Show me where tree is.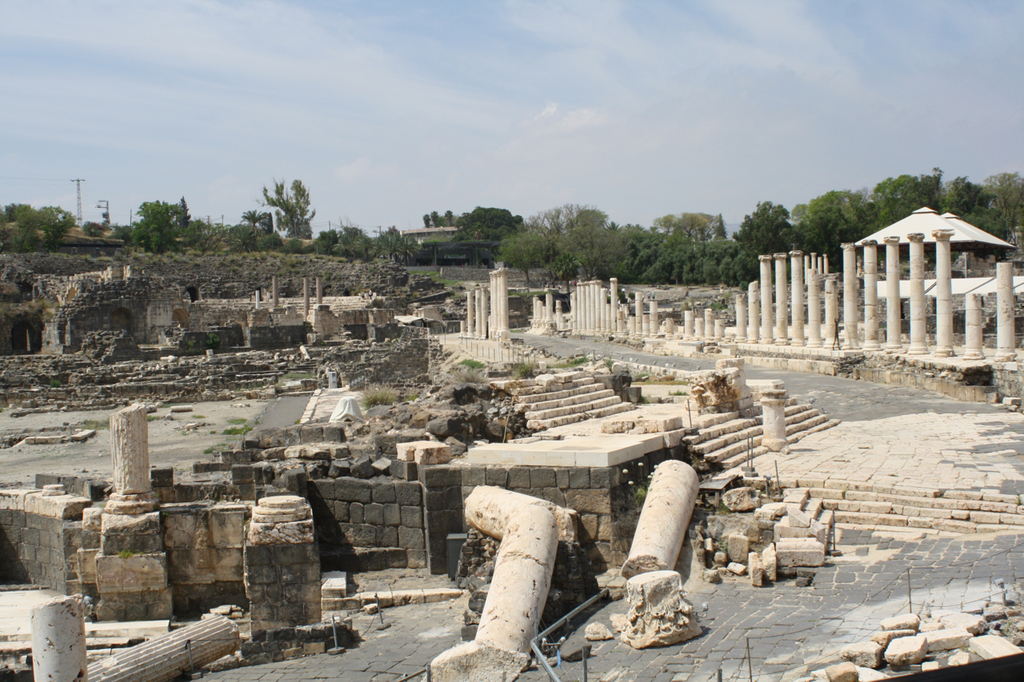
tree is at [left=0, top=205, right=76, bottom=256].
